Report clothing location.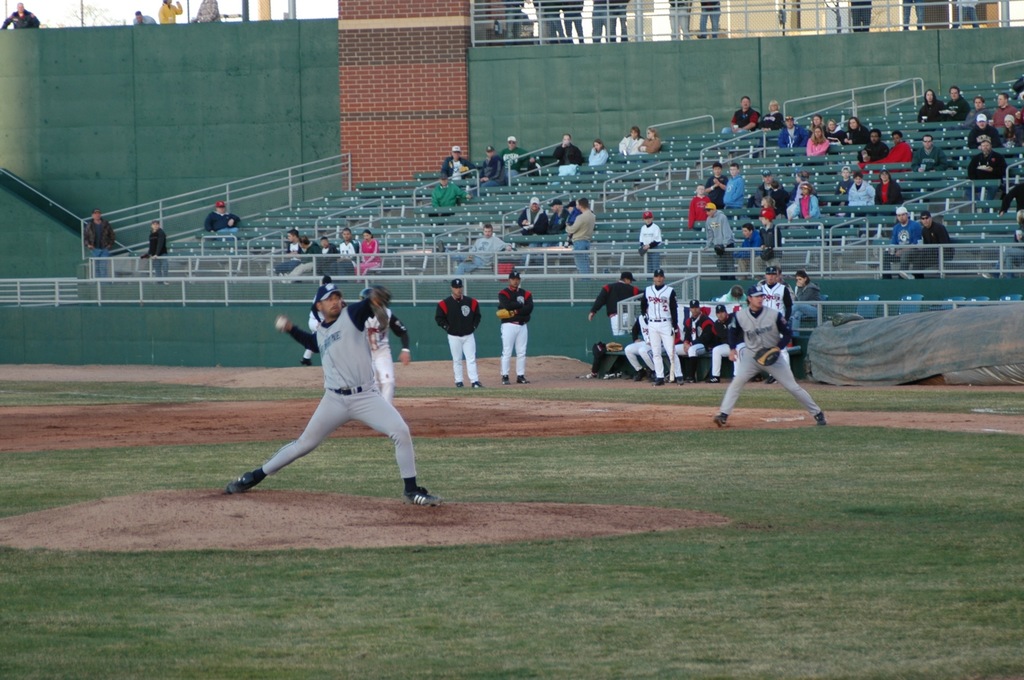
Report: <bbox>280, 243, 380, 280</bbox>.
